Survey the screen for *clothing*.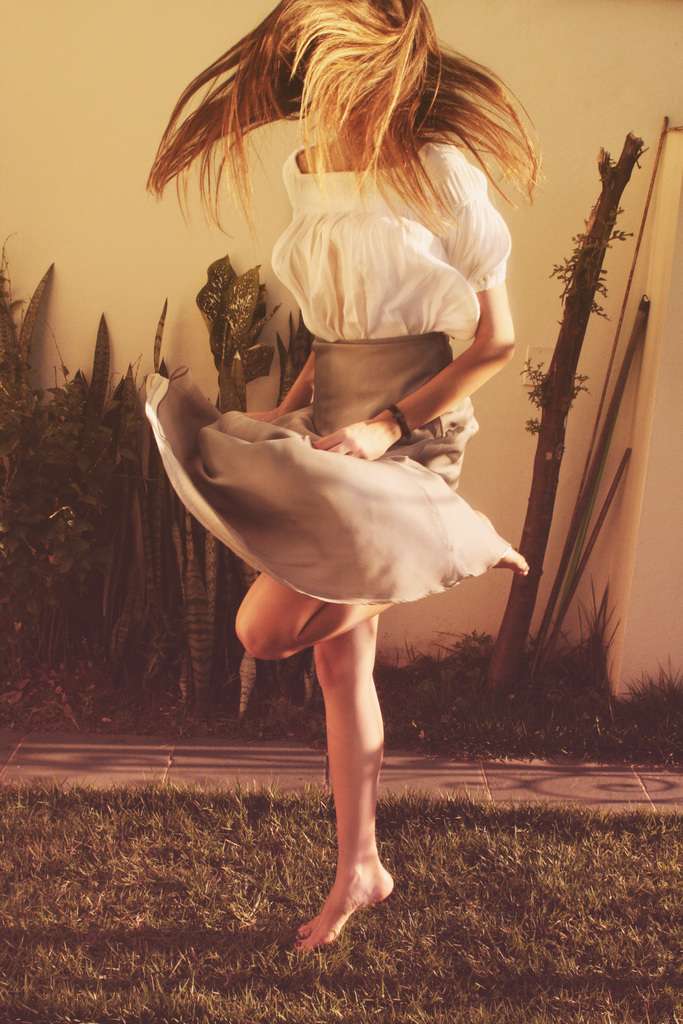
Survey found: 156/163/541/614.
